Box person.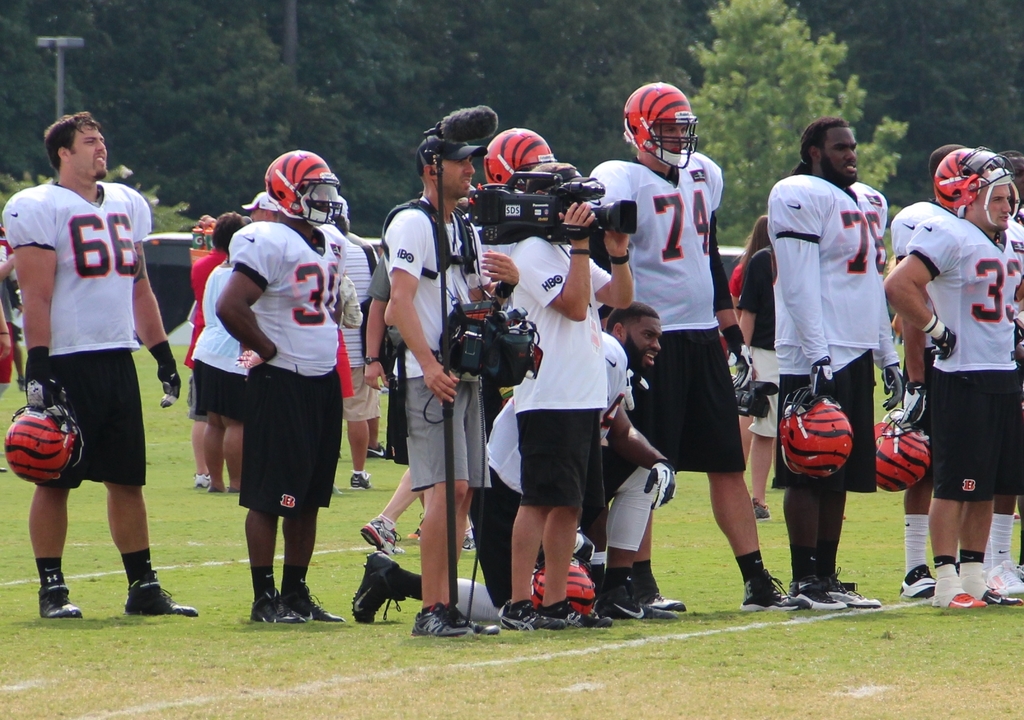
[x1=875, y1=135, x2=1023, y2=605].
